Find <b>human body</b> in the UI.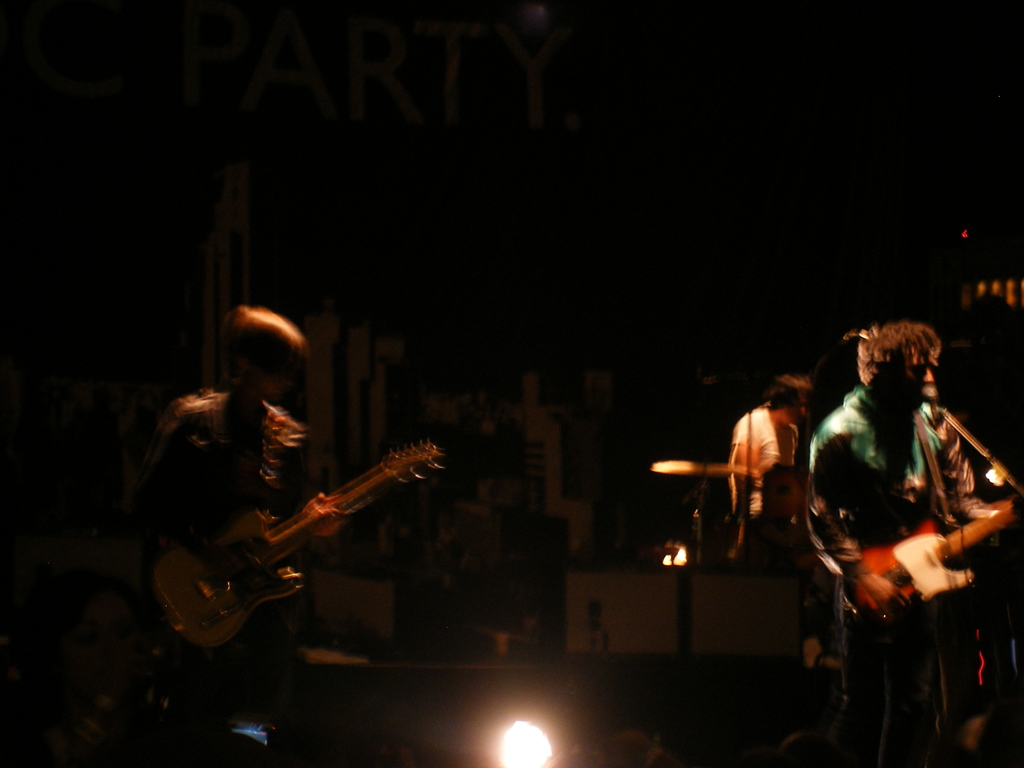
UI element at detection(131, 380, 344, 767).
